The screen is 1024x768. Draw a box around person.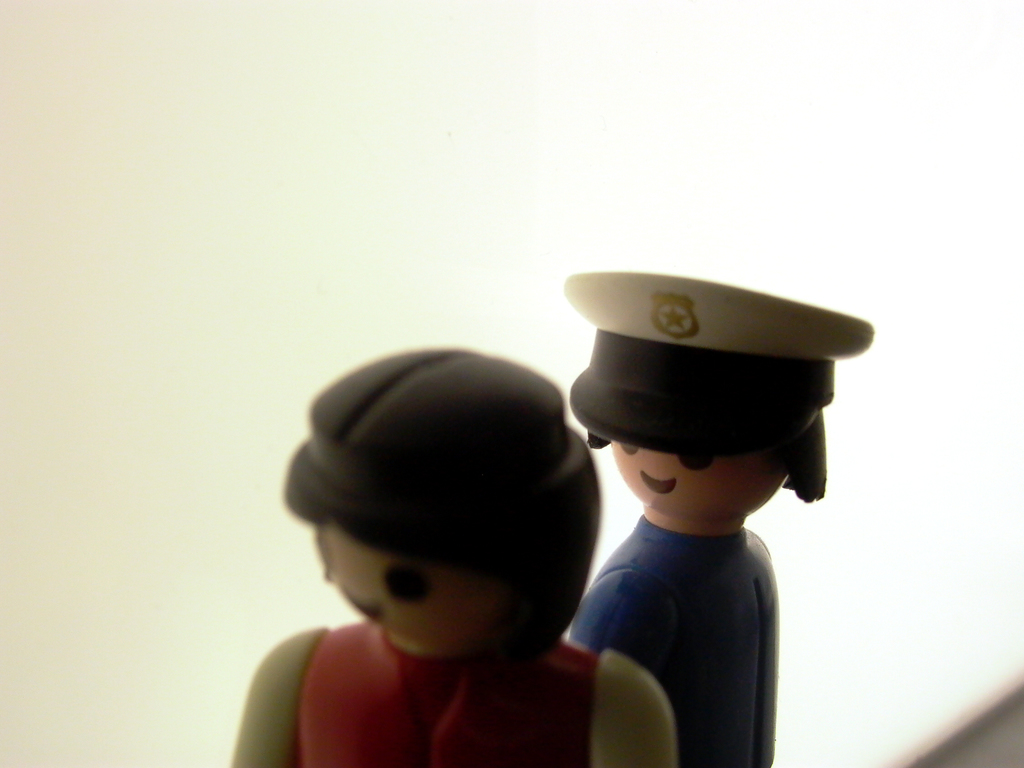
[x1=541, y1=272, x2=883, y2=767].
